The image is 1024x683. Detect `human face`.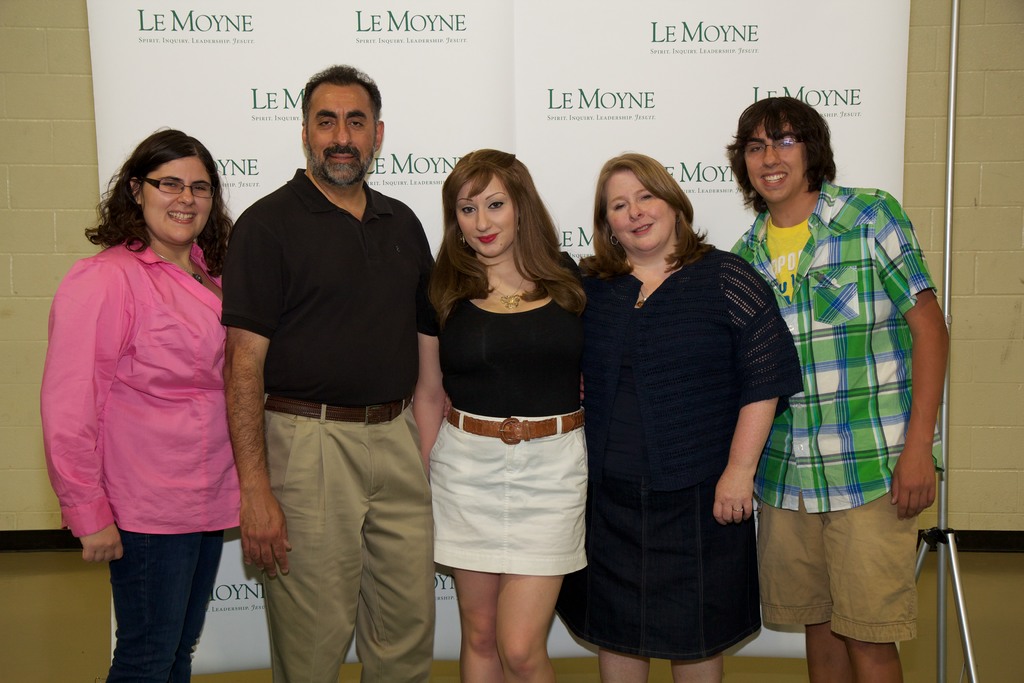
Detection: 742/120/805/199.
